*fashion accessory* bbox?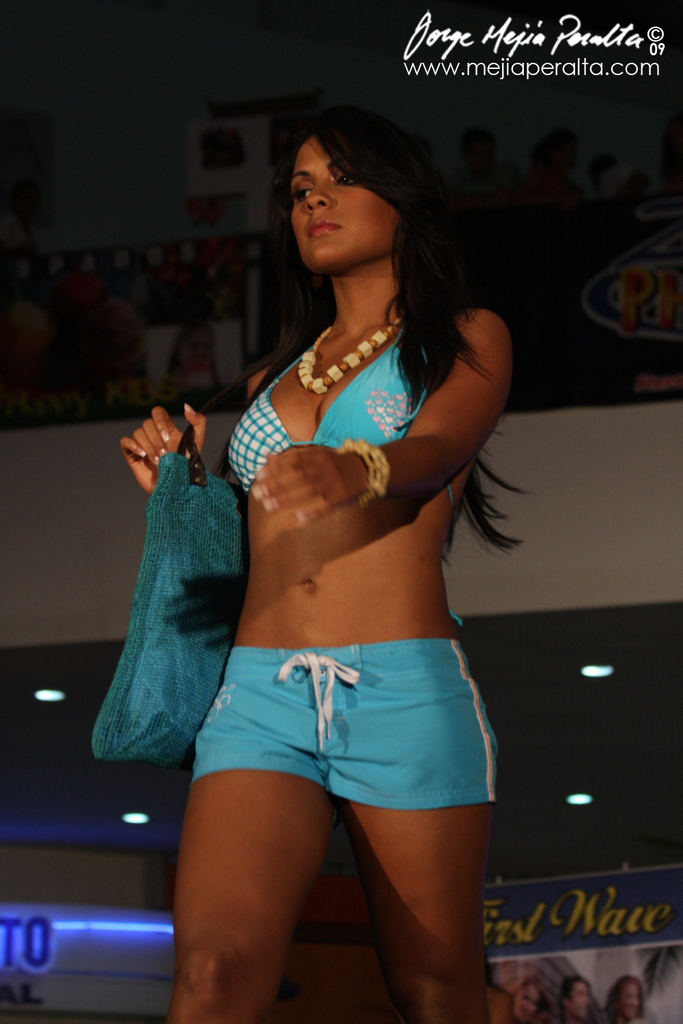
region(333, 438, 386, 505)
